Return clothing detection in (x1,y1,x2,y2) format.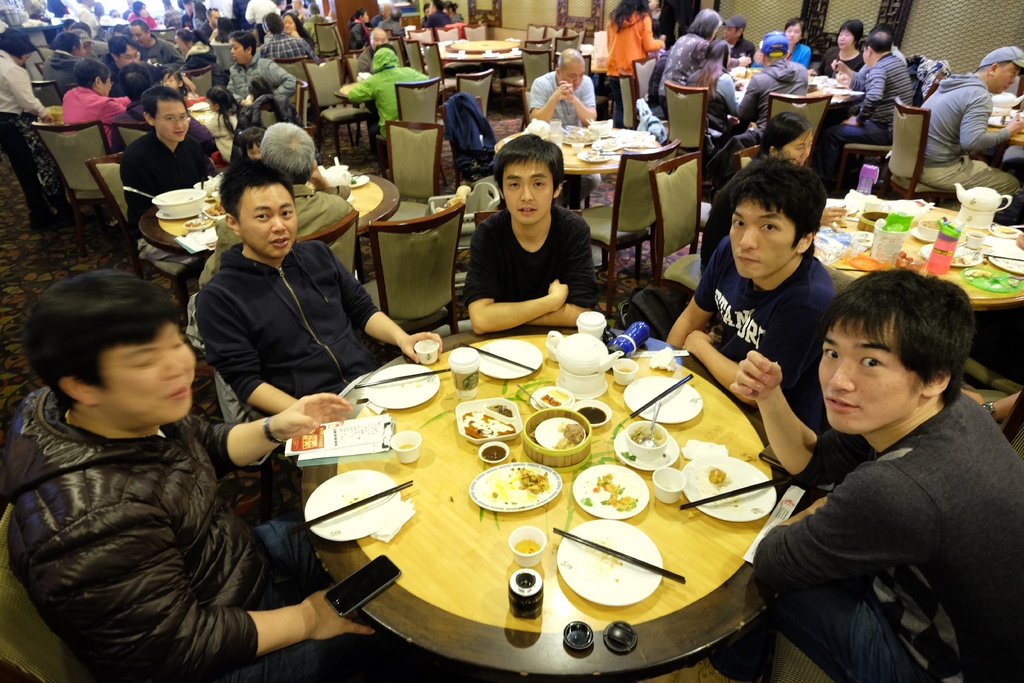
(0,391,327,682).
